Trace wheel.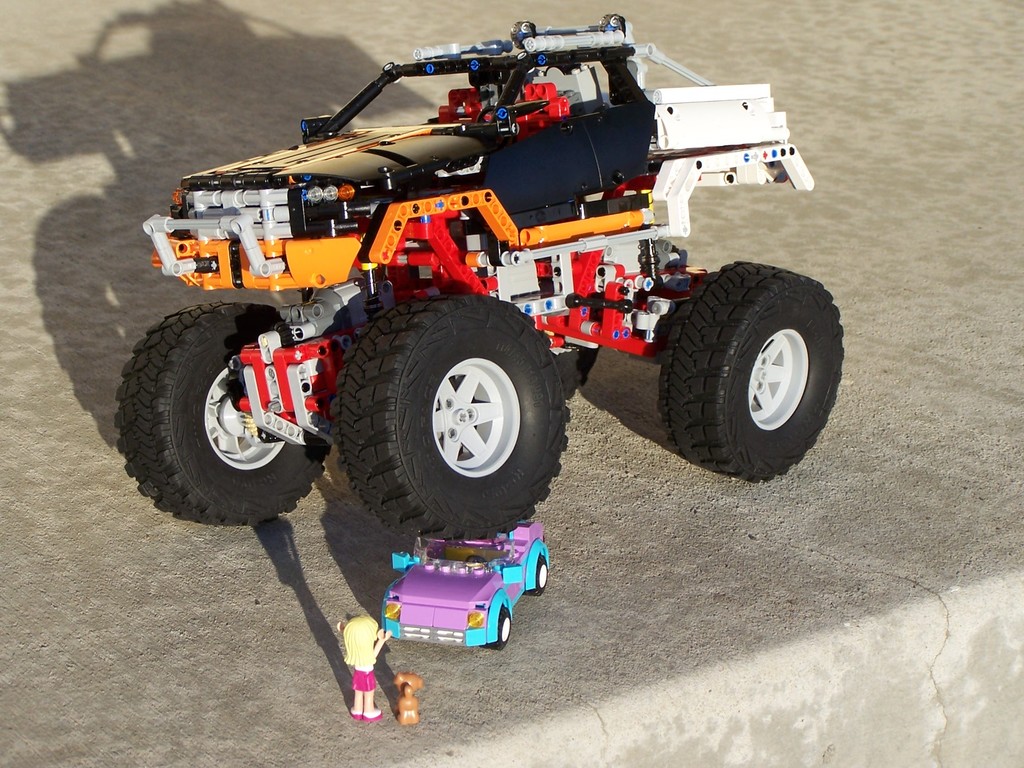
Traced to locate(574, 341, 598, 386).
